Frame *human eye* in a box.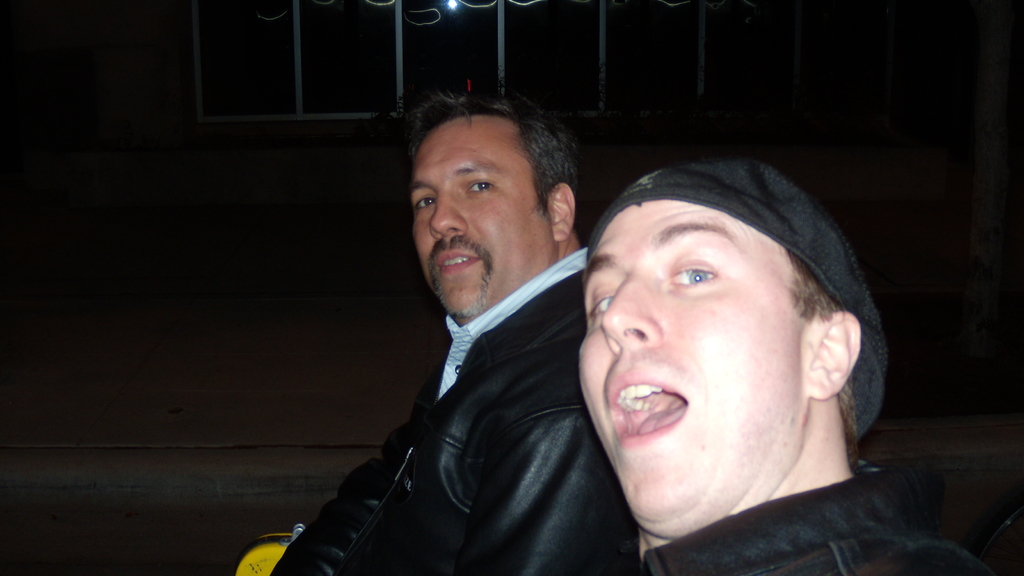
Rect(470, 180, 497, 193).
